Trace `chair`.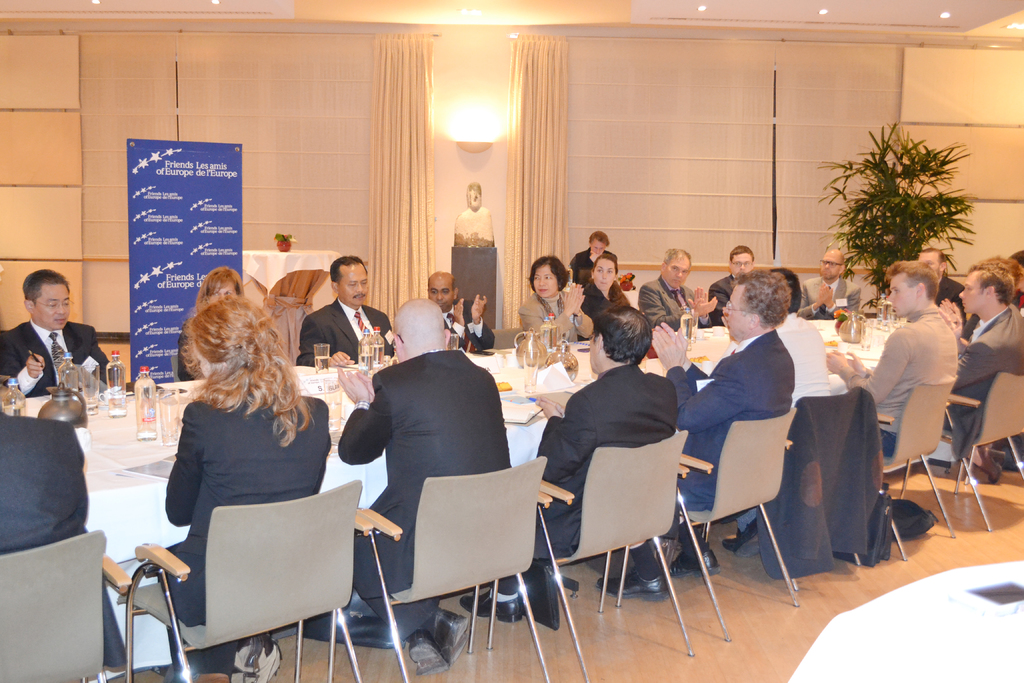
Traced to bbox(114, 473, 367, 680).
